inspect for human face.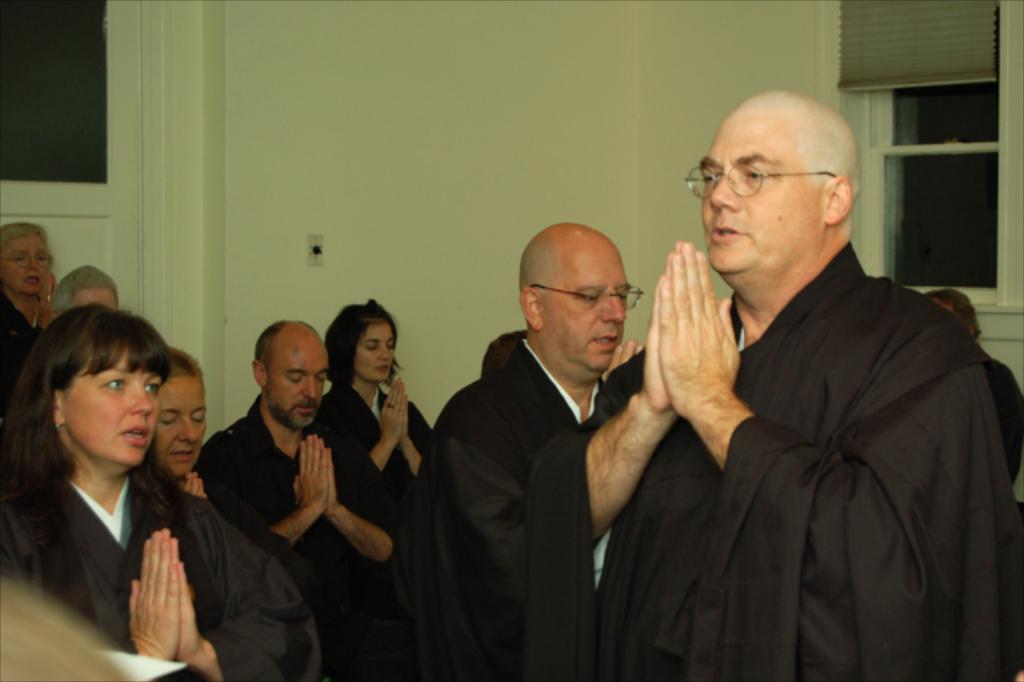
Inspection: box=[707, 115, 827, 271].
